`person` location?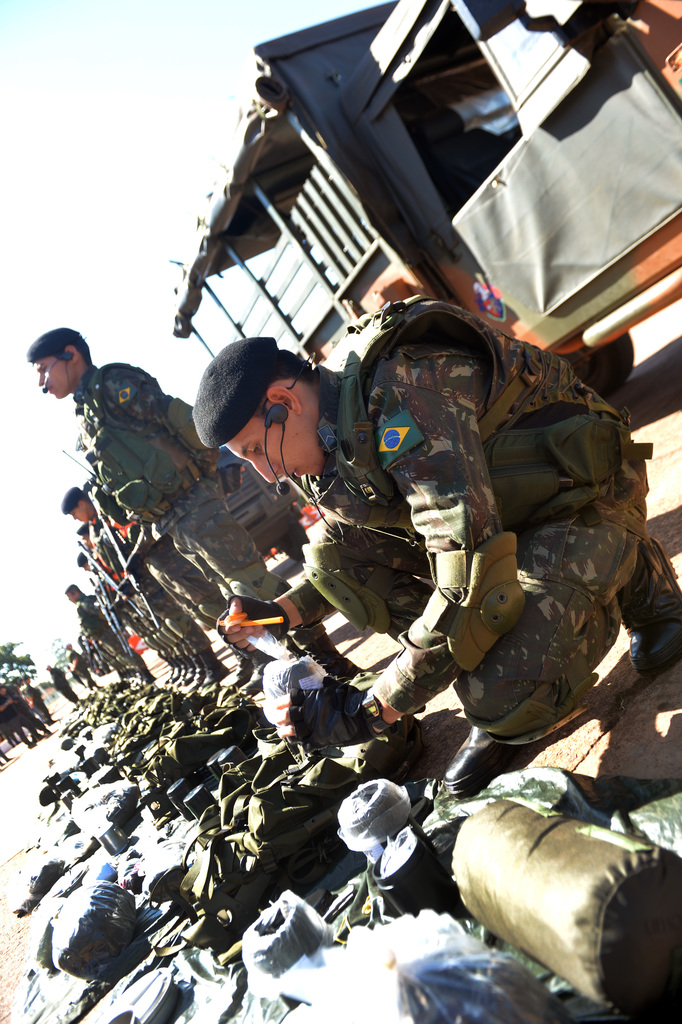
[193, 281, 681, 755]
